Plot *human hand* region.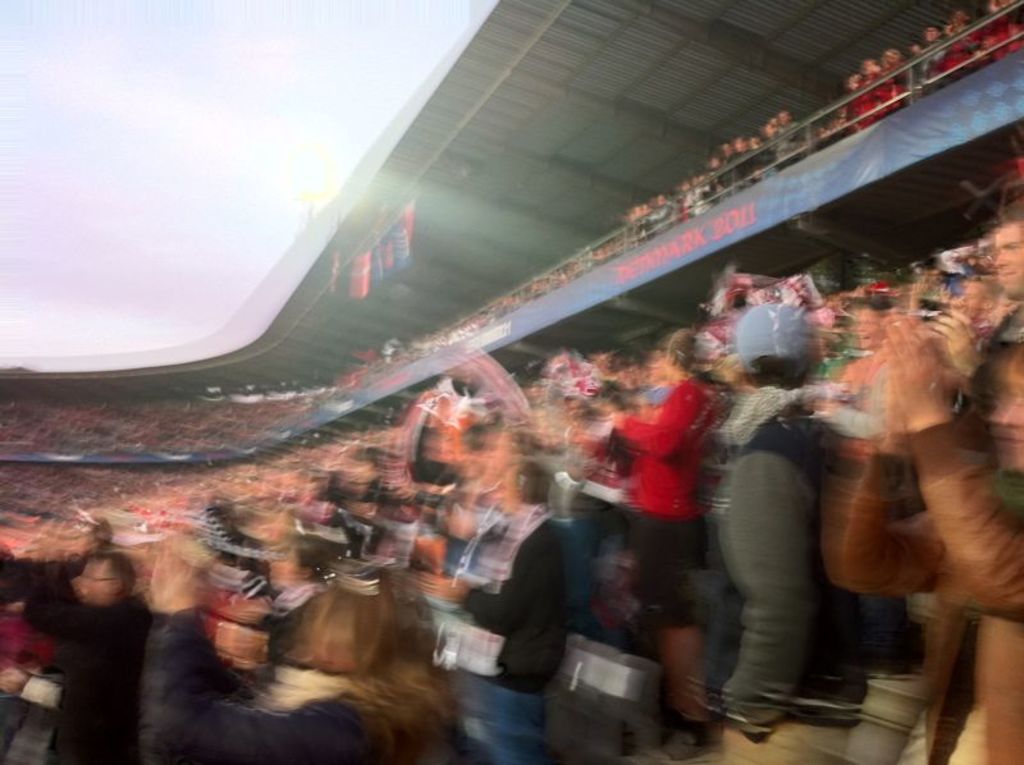
Plotted at (left=879, top=362, right=911, bottom=436).
